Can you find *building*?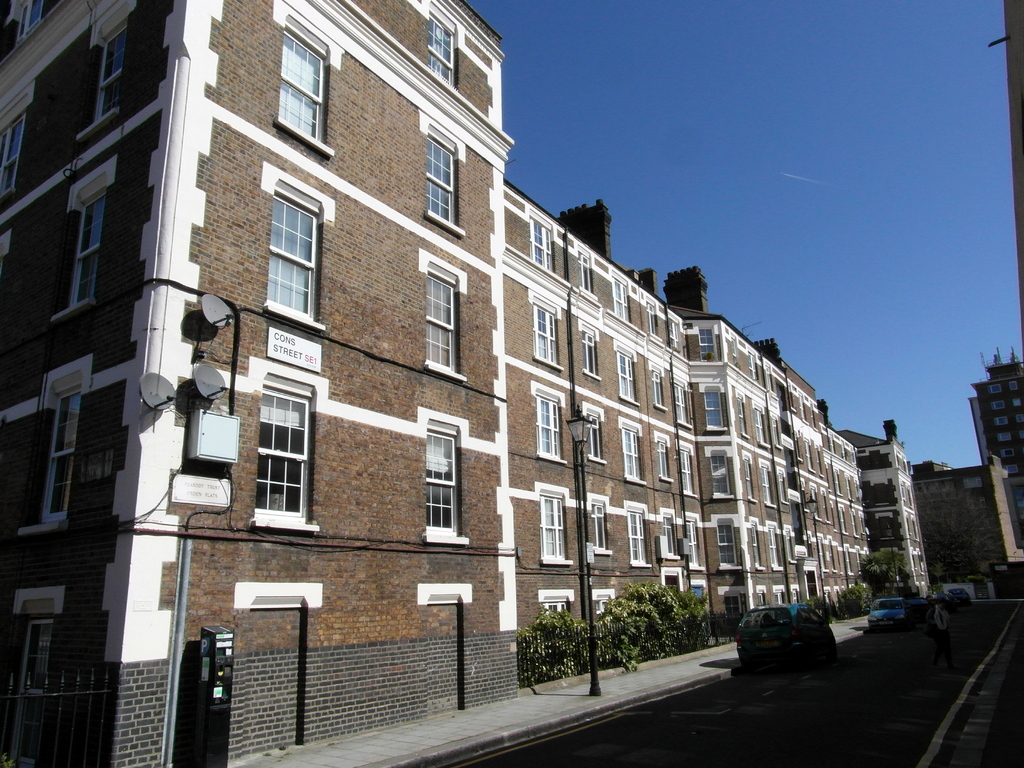
Yes, bounding box: box(966, 346, 1023, 468).
